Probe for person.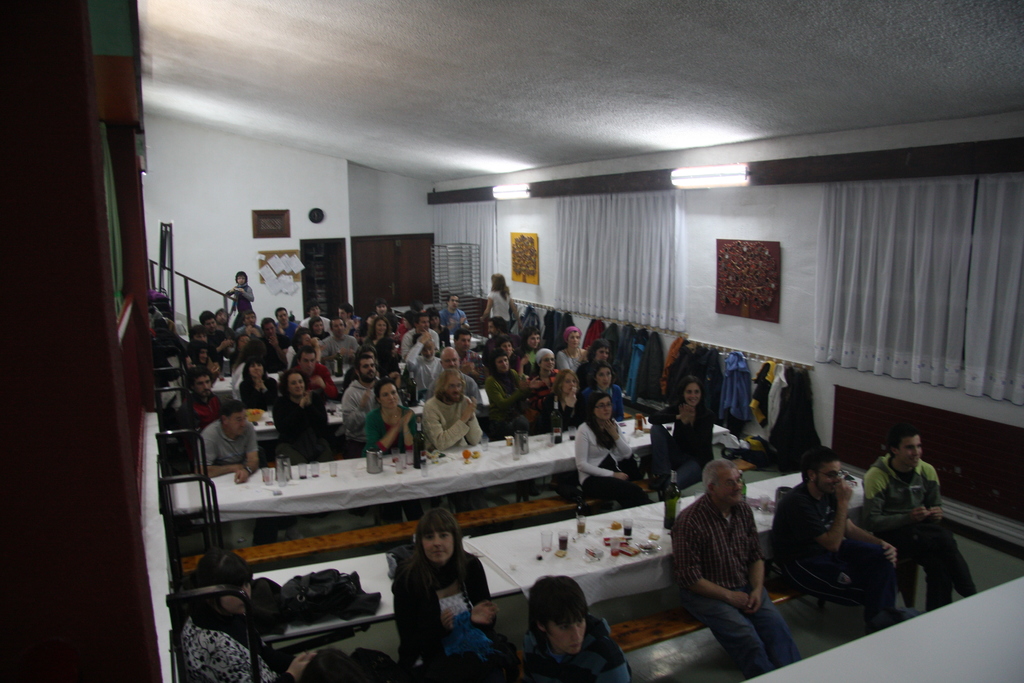
Probe result: bbox=(770, 444, 909, 642).
